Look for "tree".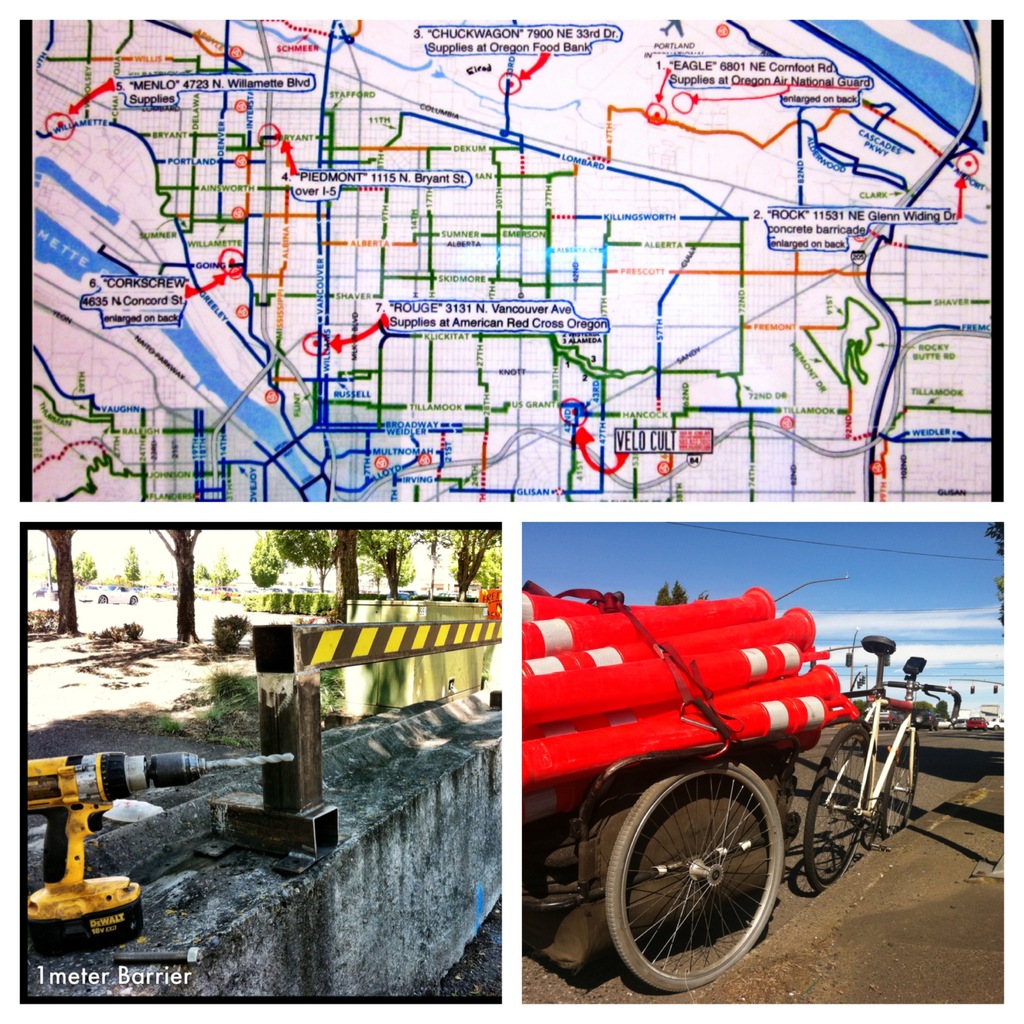
Found: [x1=127, y1=551, x2=143, y2=586].
